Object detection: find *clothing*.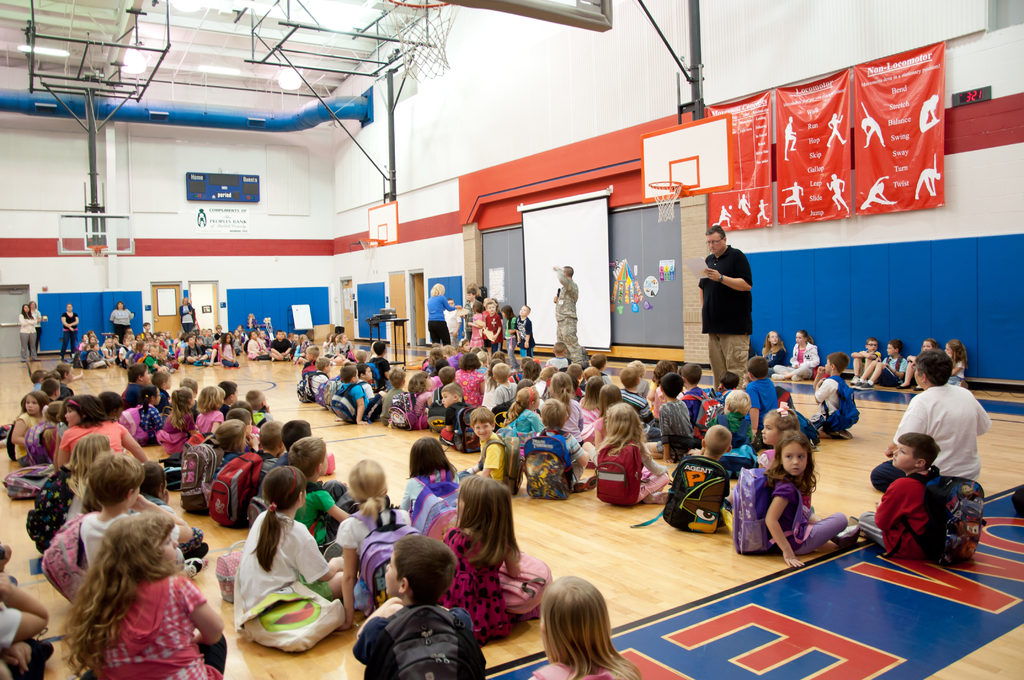
left=208, top=506, right=334, bottom=660.
